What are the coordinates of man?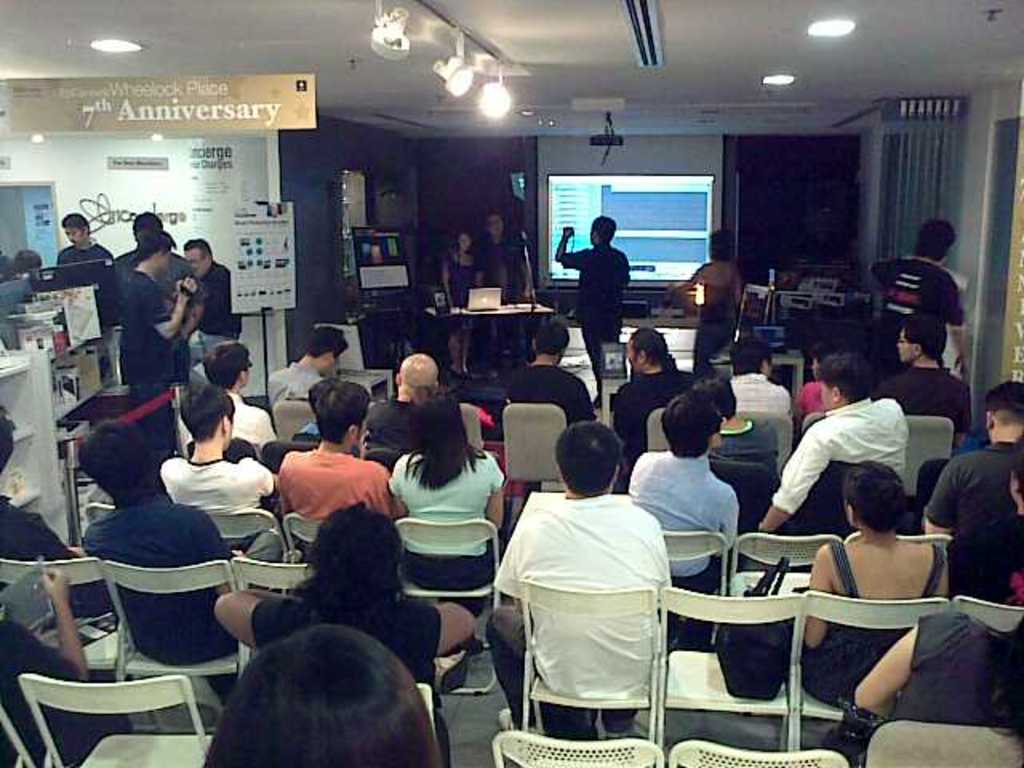
622:405:734:574.
